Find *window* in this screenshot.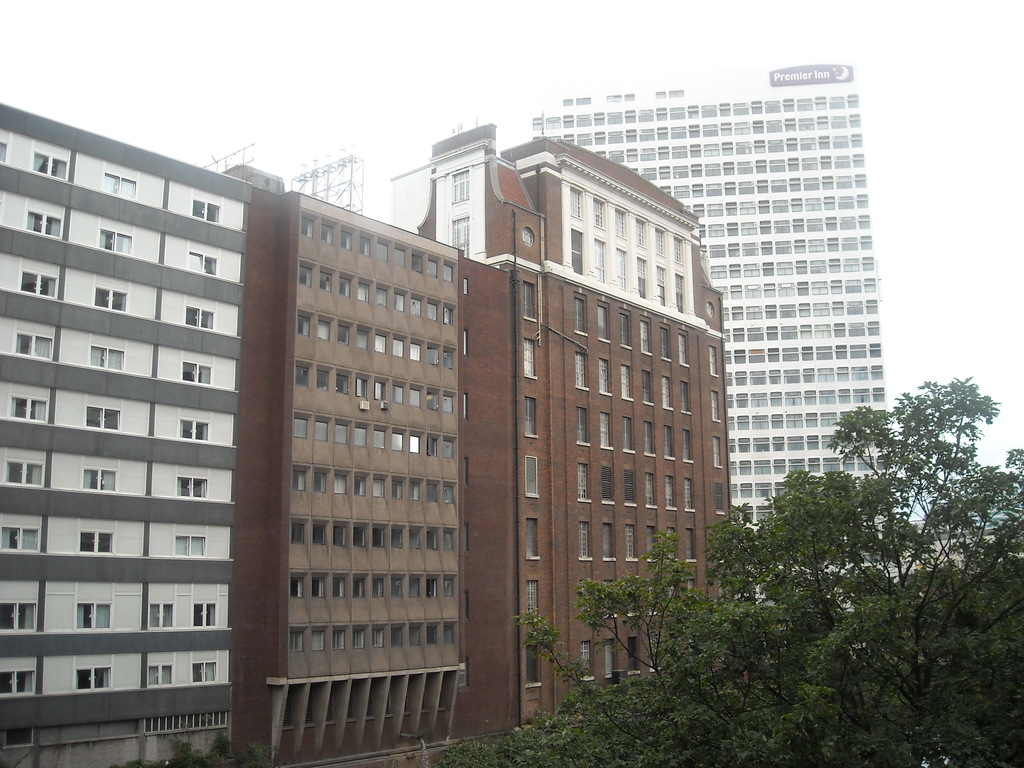
The bounding box for *window* is <bbox>624, 129, 636, 144</bbox>.
